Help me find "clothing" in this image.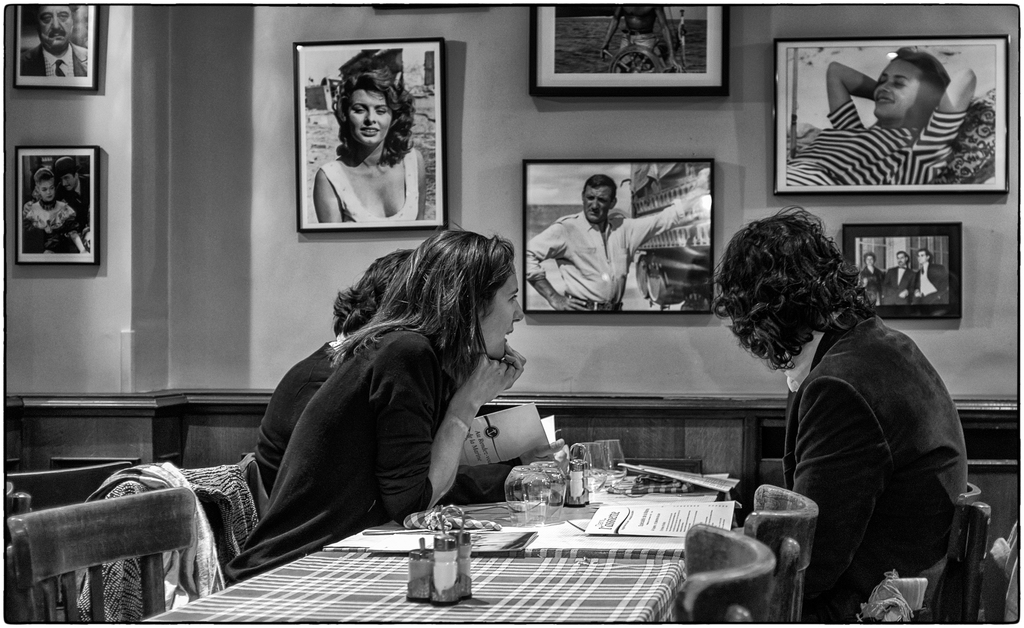
Found it: l=915, t=264, r=950, b=303.
